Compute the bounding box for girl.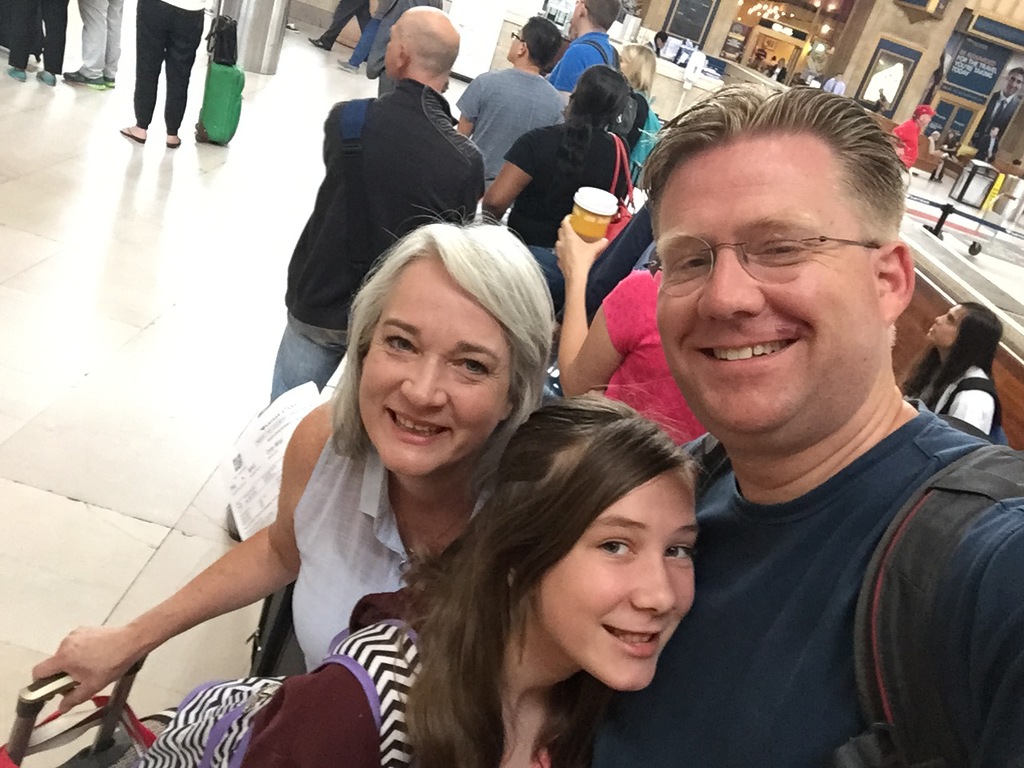
region(246, 380, 710, 767).
